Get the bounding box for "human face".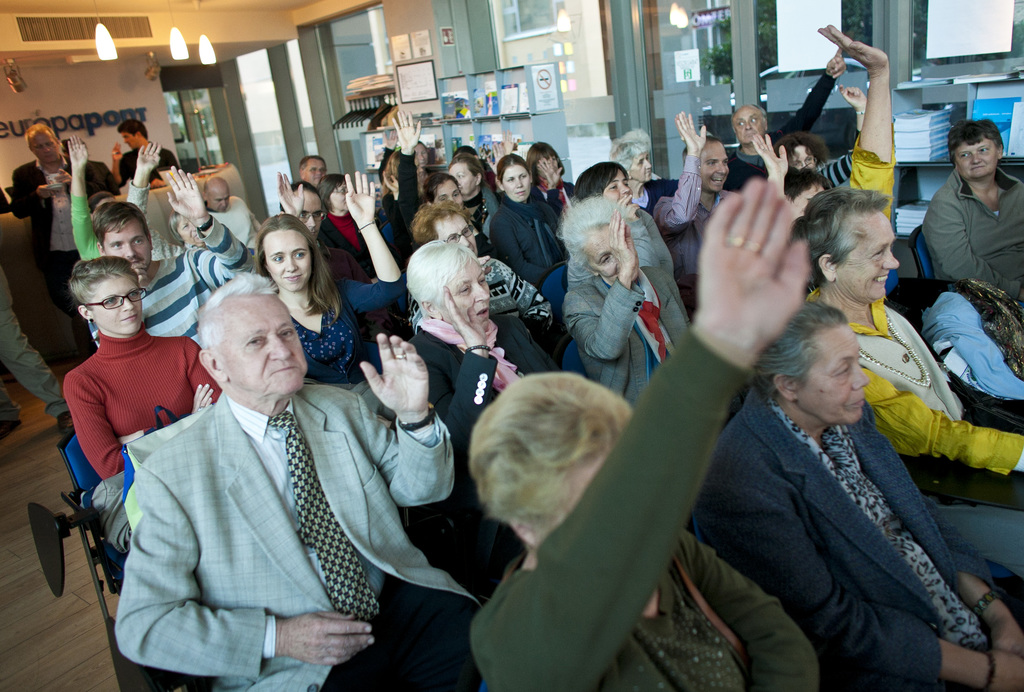
[698, 144, 726, 194].
